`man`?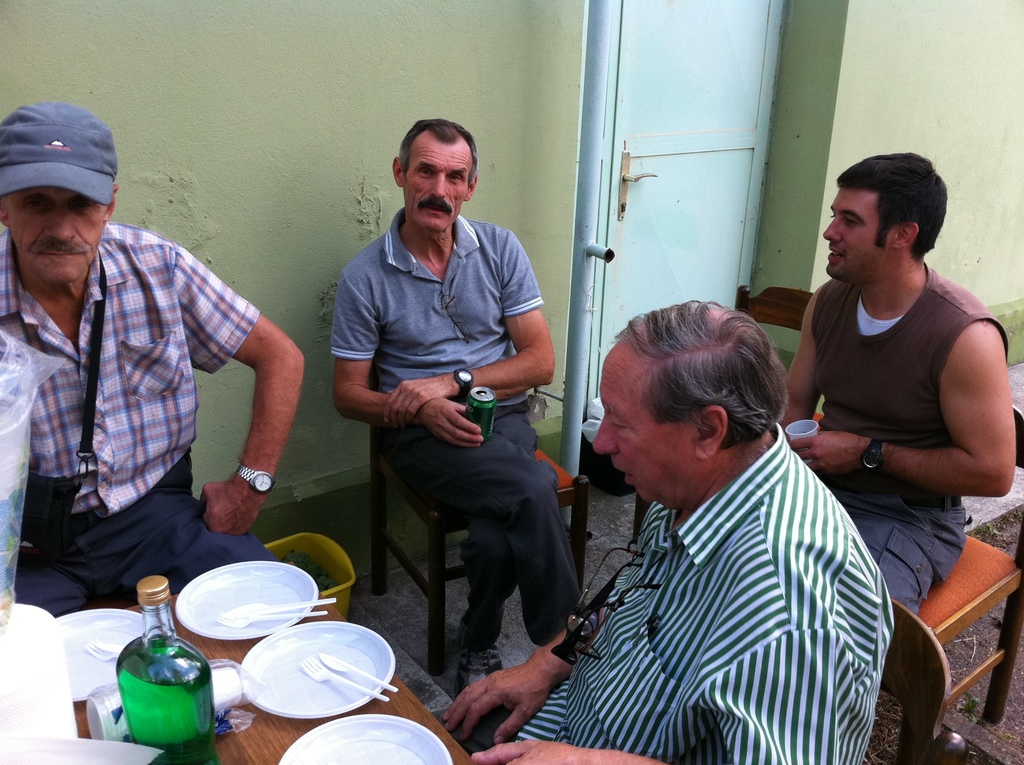
[330,117,586,693]
